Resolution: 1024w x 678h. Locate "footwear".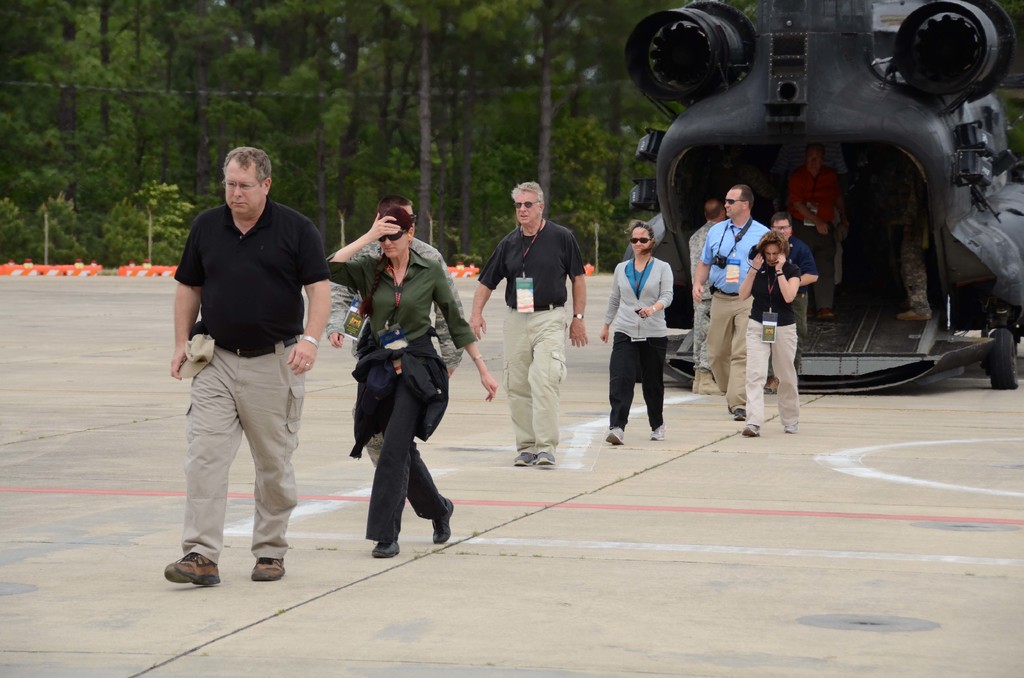
(742, 421, 760, 436).
